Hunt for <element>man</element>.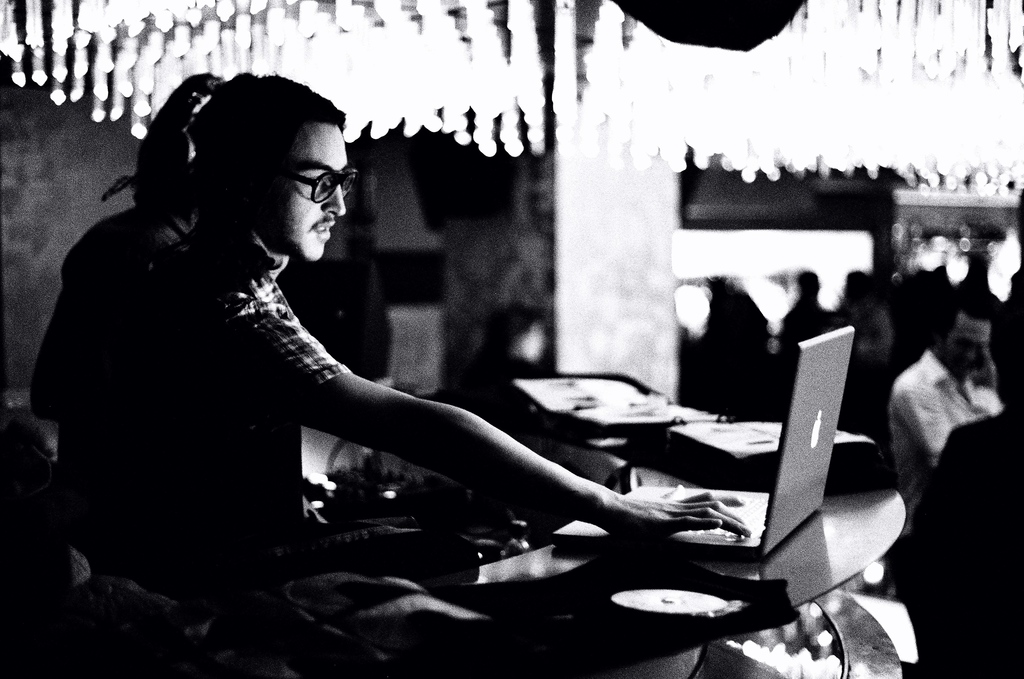
Hunted down at [x1=36, y1=124, x2=790, y2=639].
